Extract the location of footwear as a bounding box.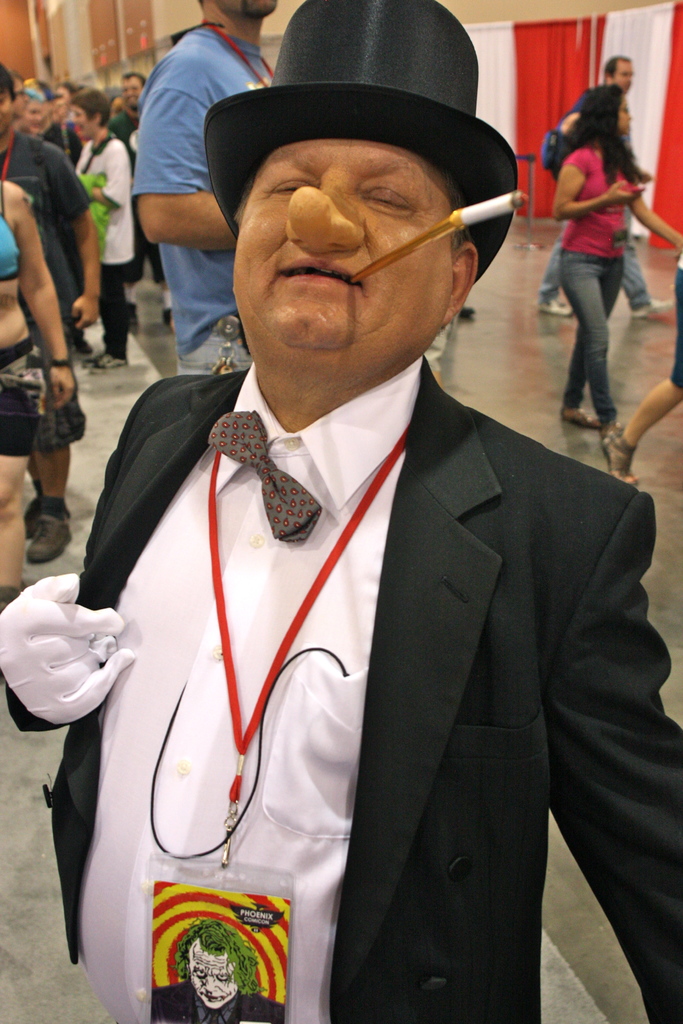
select_region(630, 294, 675, 319).
